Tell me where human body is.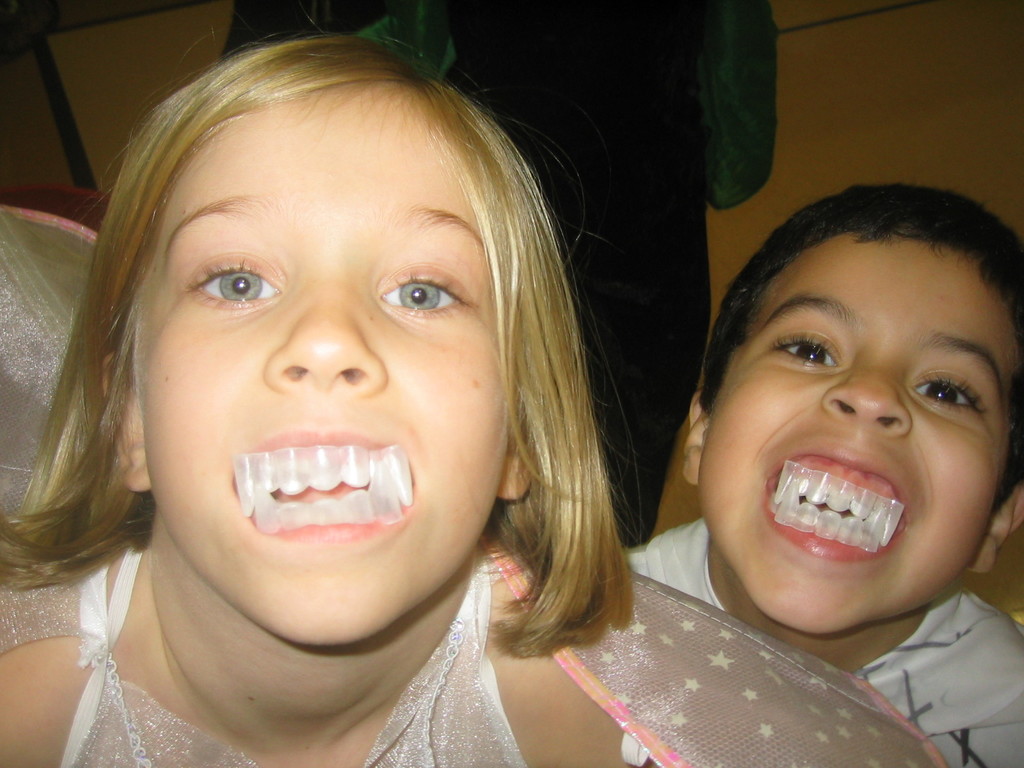
human body is at 0, 1, 948, 767.
